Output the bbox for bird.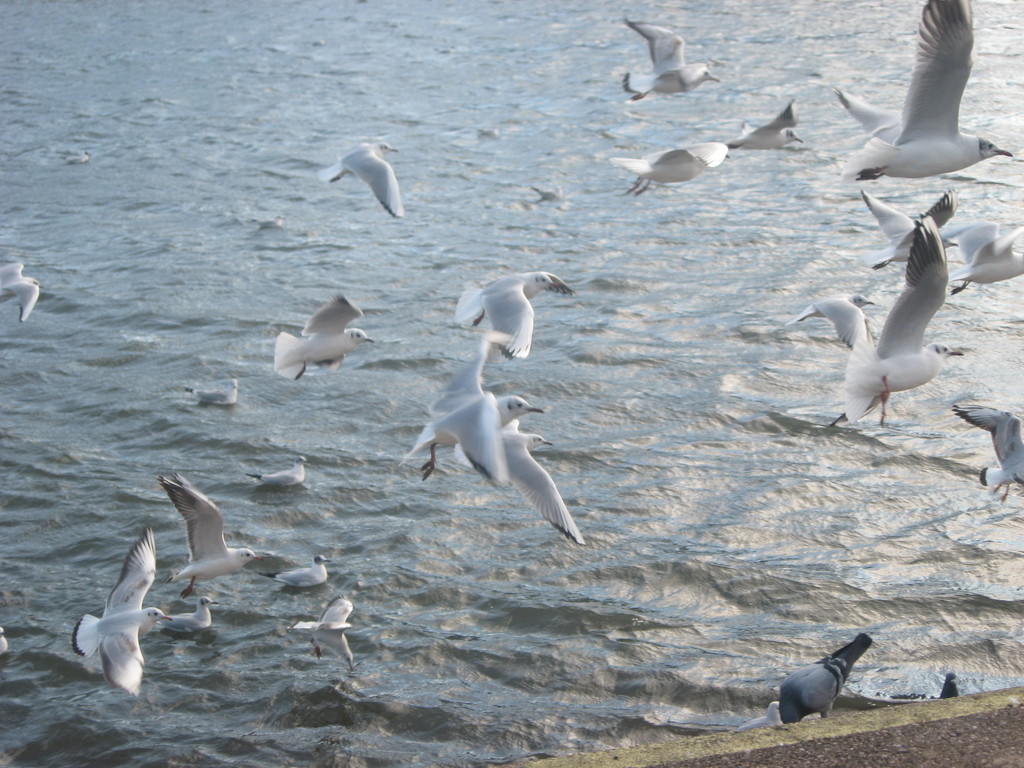
<box>397,326,547,489</box>.
